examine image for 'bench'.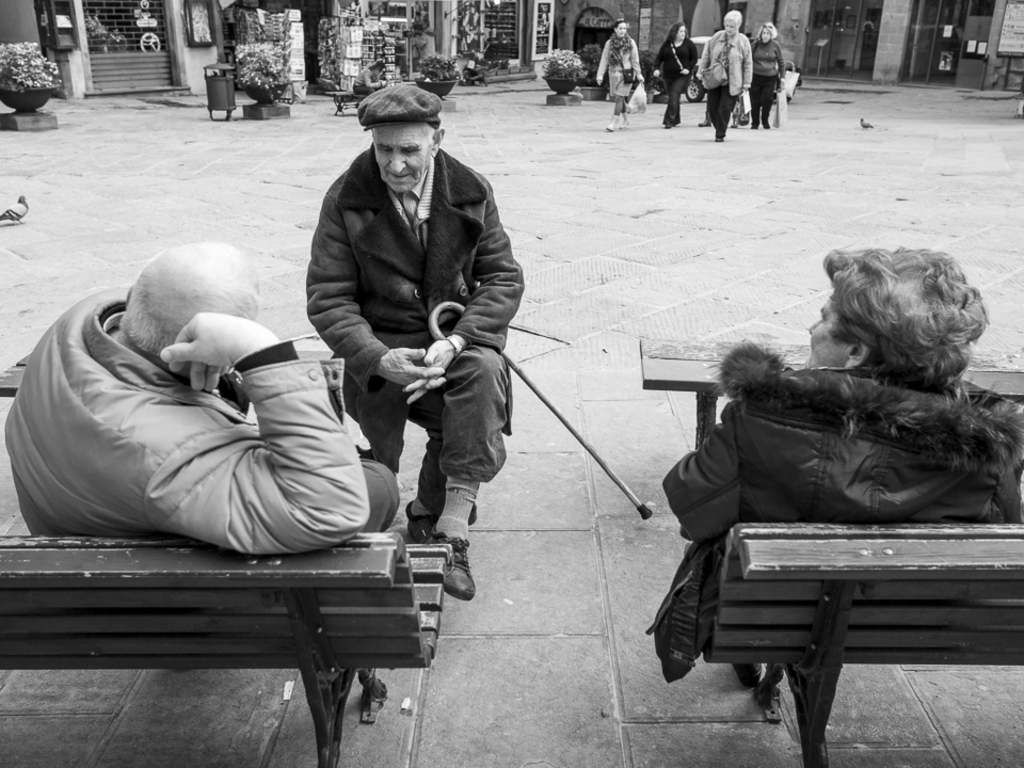
Examination result: (x1=693, y1=524, x2=1023, y2=767).
